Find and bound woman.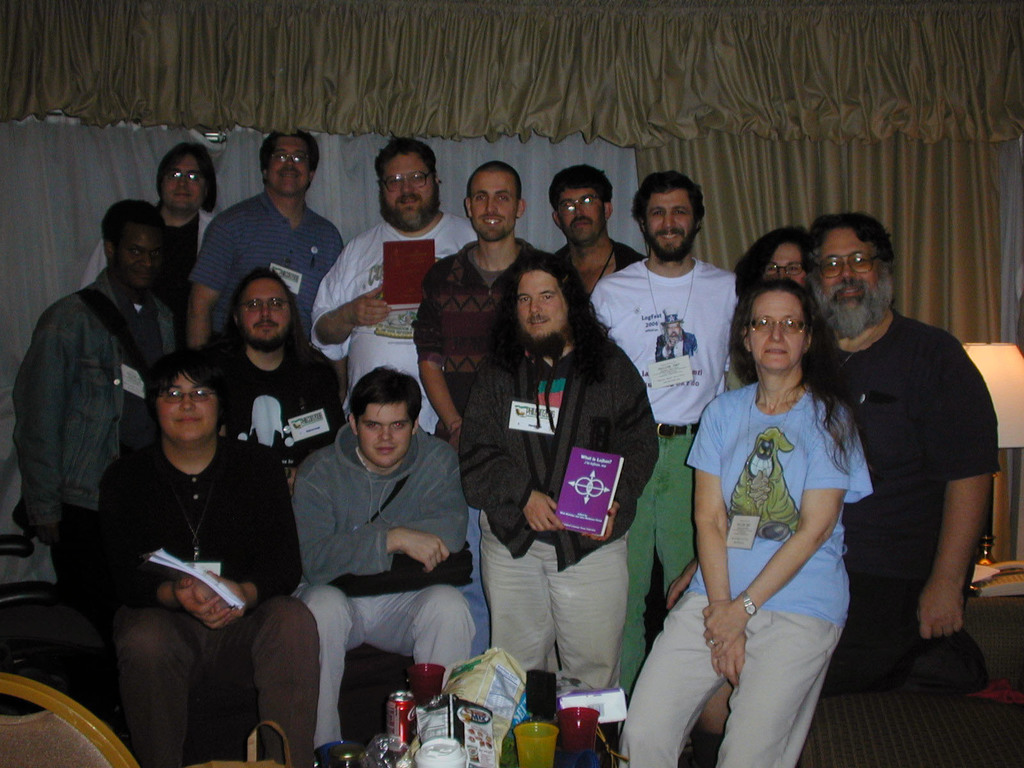
Bound: 93, 345, 308, 767.
